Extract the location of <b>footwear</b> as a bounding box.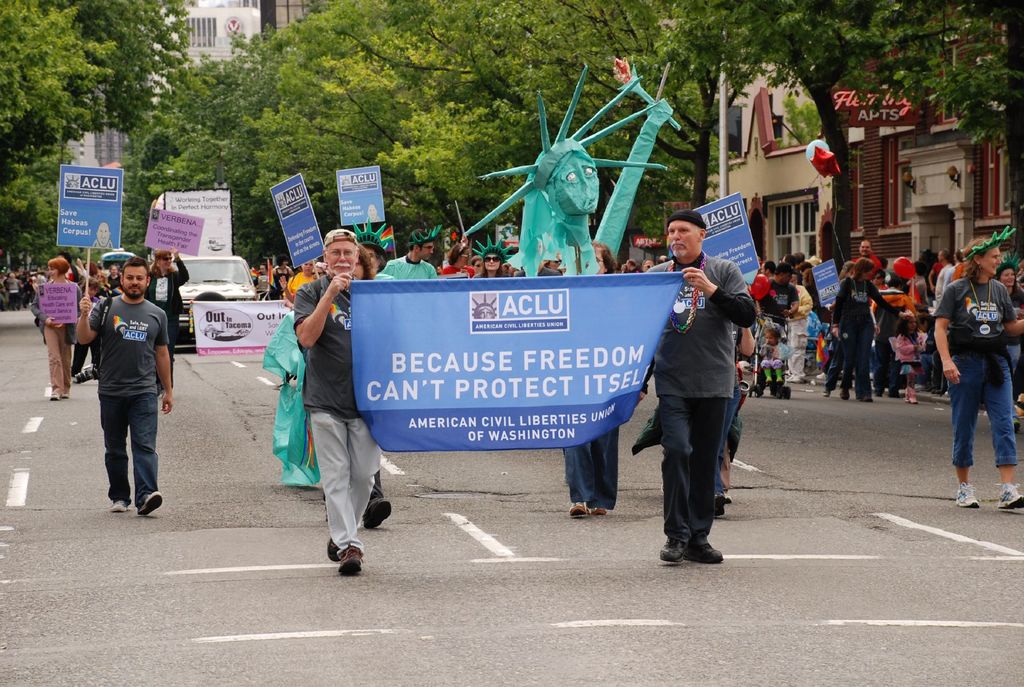
detection(570, 503, 586, 519).
